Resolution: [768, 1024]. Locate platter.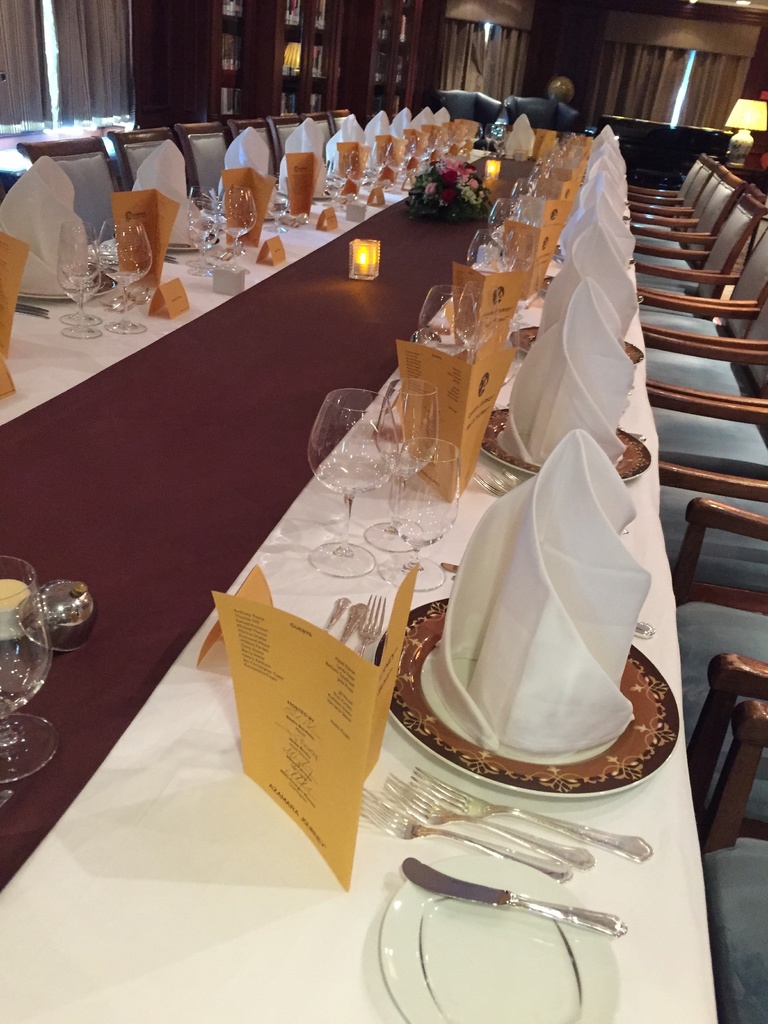
BBox(509, 326, 644, 364).
